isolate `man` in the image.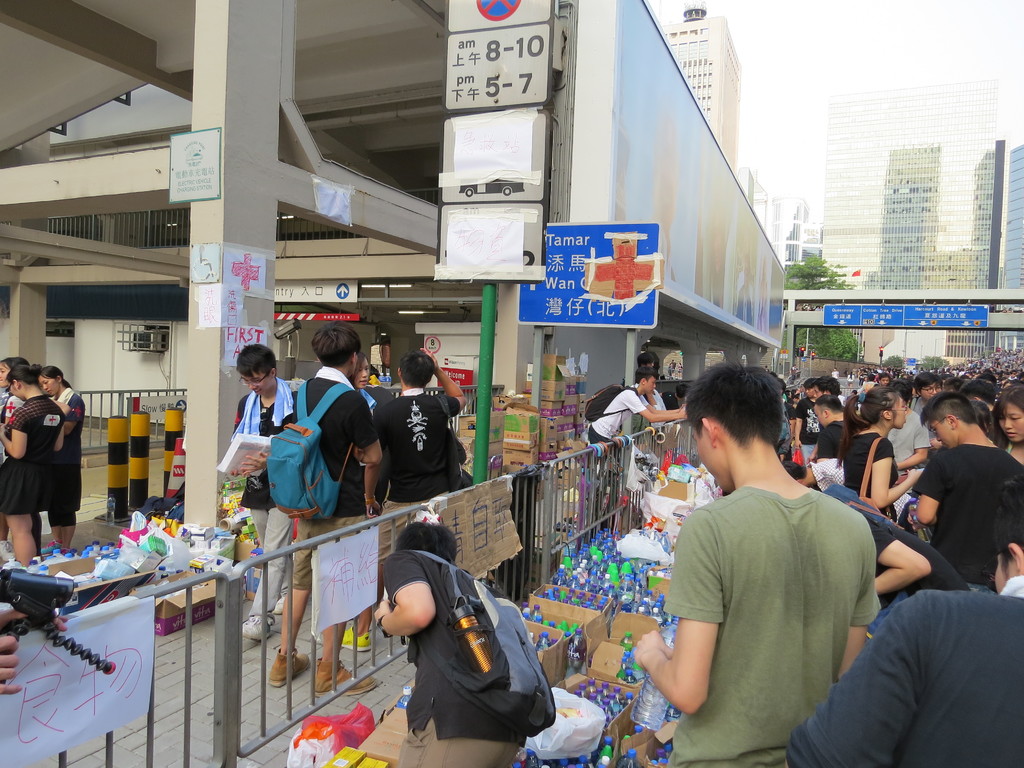
Isolated region: (638,371,909,762).
